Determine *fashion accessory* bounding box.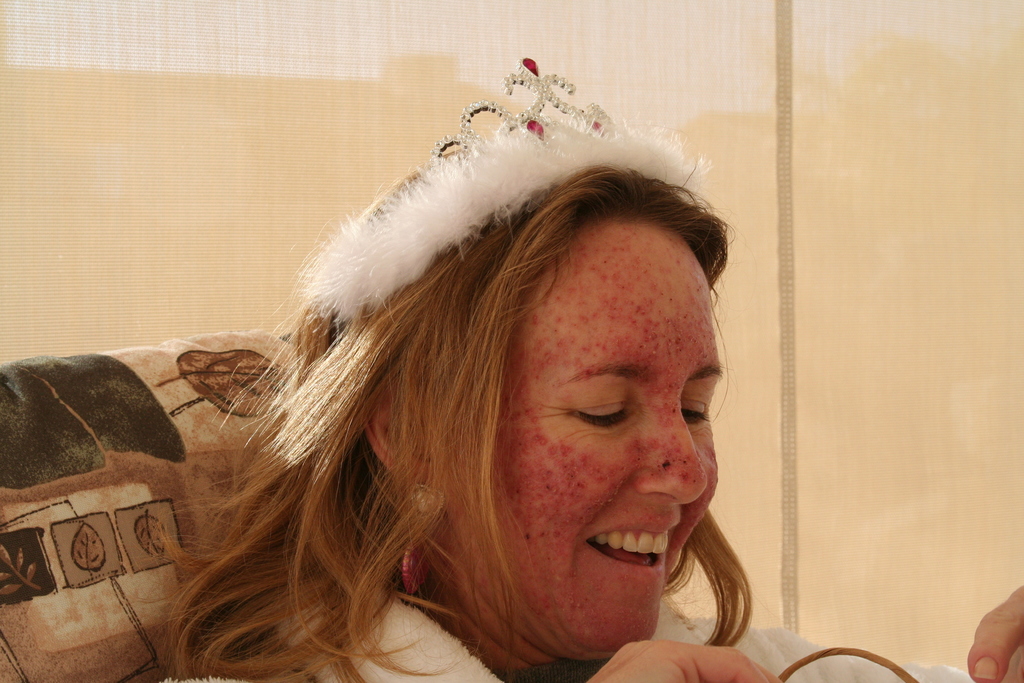
Determined: rect(426, 55, 616, 172).
